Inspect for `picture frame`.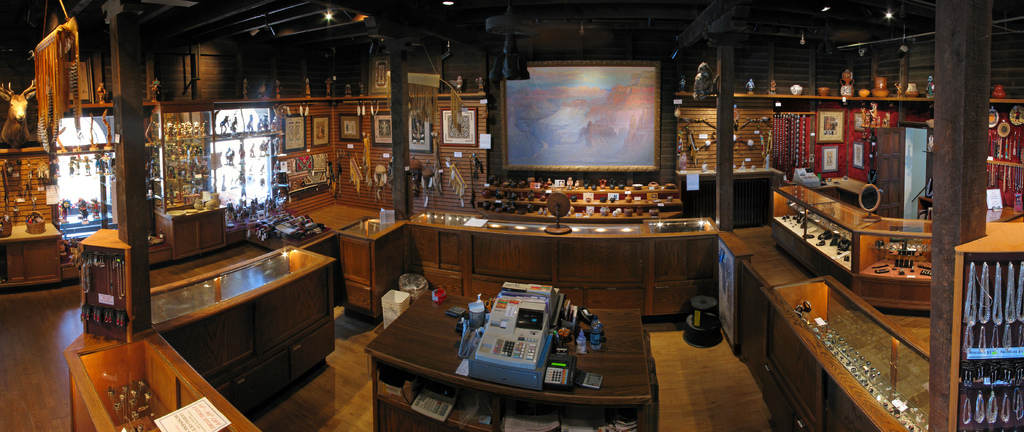
Inspection: l=408, t=110, r=434, b=153.
